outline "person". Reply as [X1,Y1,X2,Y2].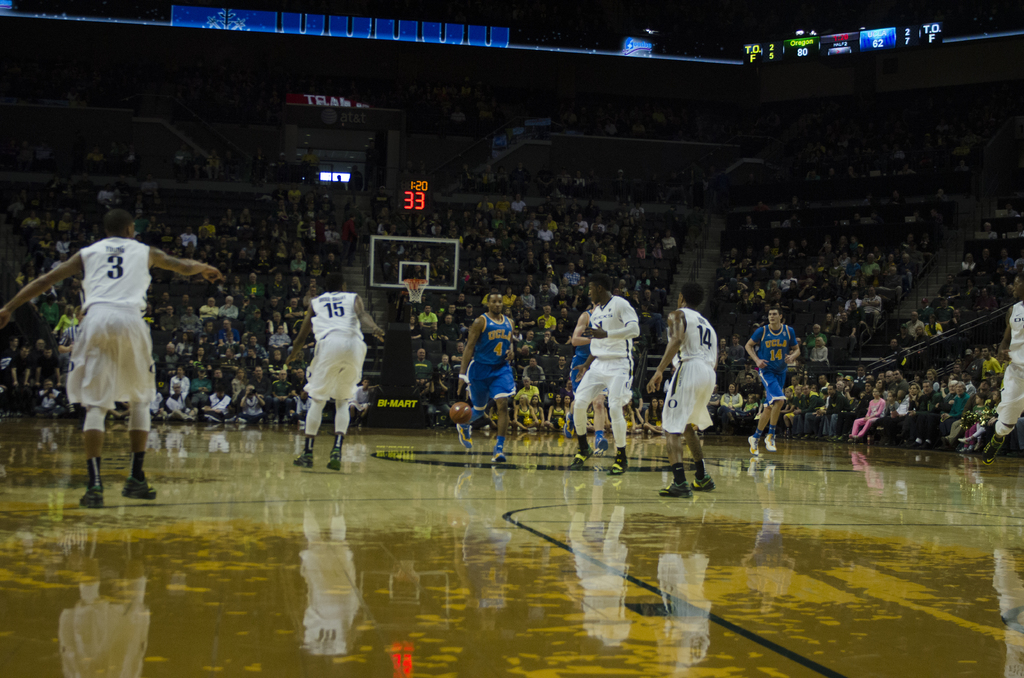
[454,293,518,462].
